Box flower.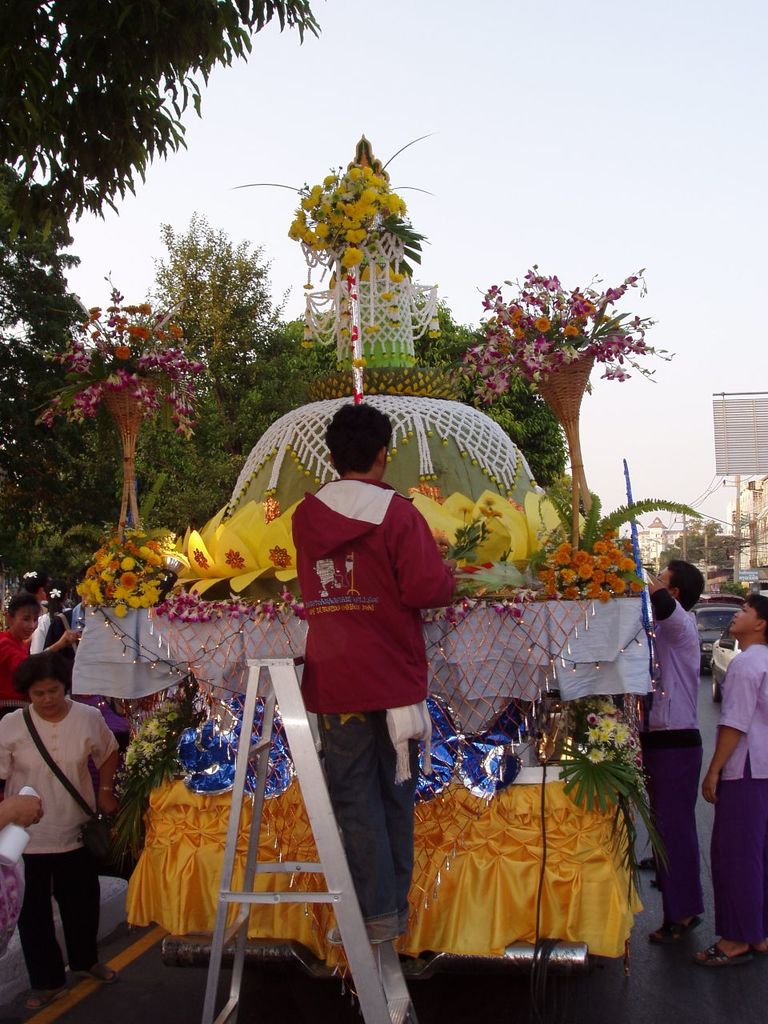
(571, 550, 590, 566).
